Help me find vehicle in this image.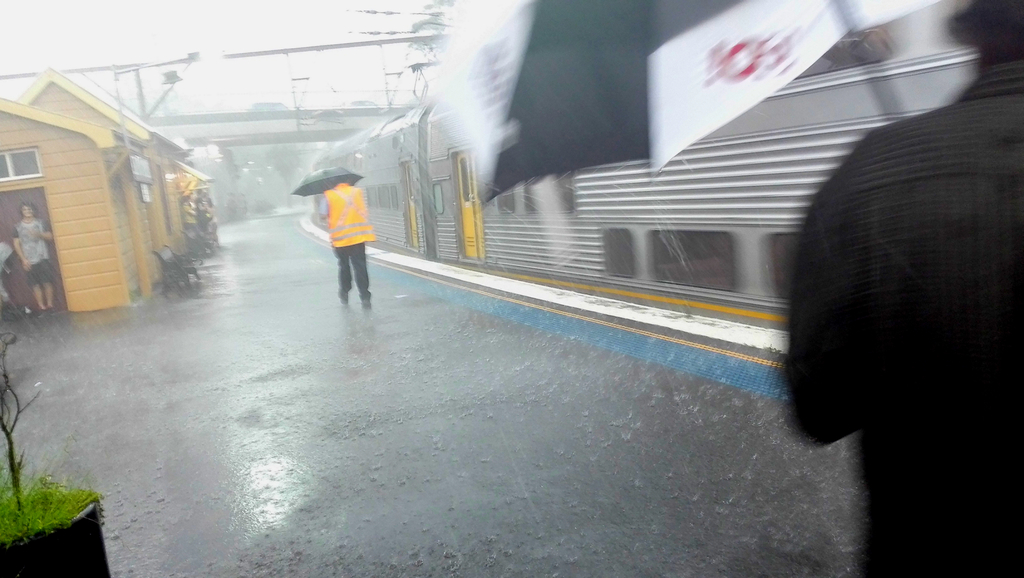
Found it: bbox=(308, 0, 978, 299).
